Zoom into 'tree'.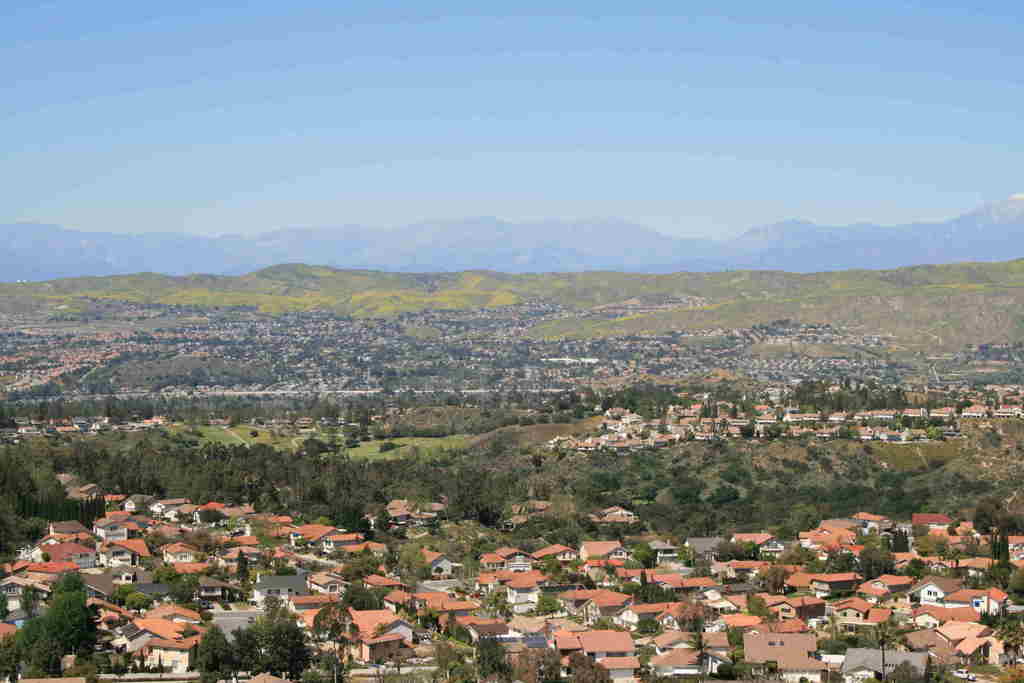
Zoom target: {"left": 153, "top": 400, "right": 166, "bottom": 413}.
